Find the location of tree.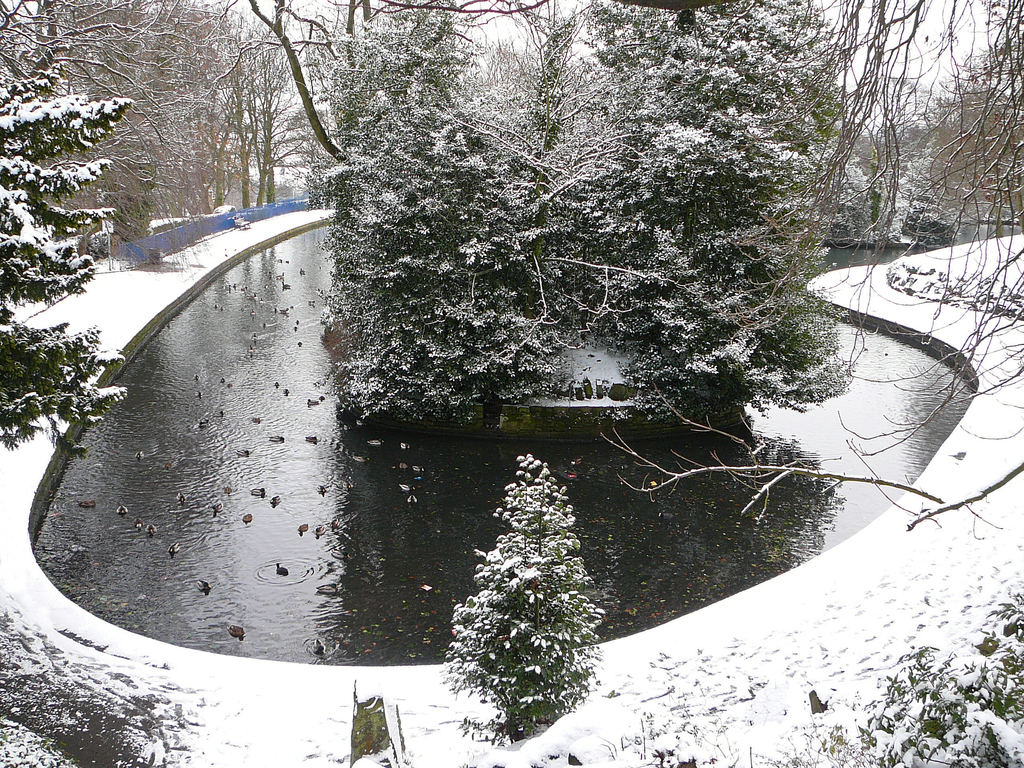
Location: region(515, 156, 627, 322).
